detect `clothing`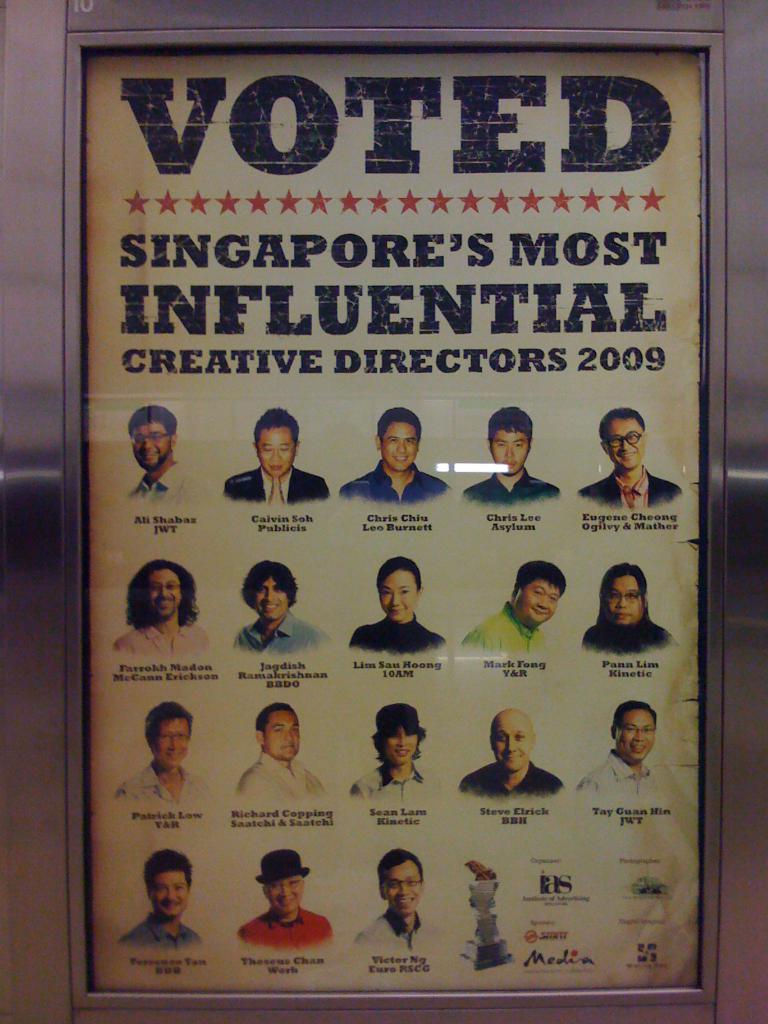
349:617:451:660
